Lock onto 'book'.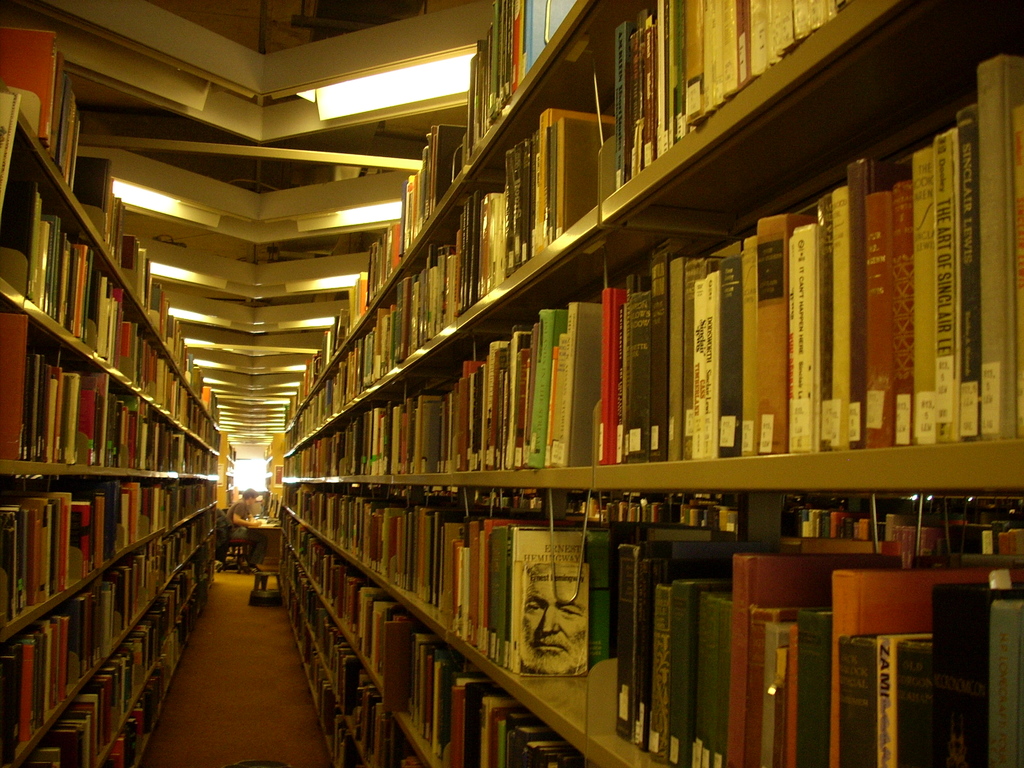
Locked: 467,185,484,304.
